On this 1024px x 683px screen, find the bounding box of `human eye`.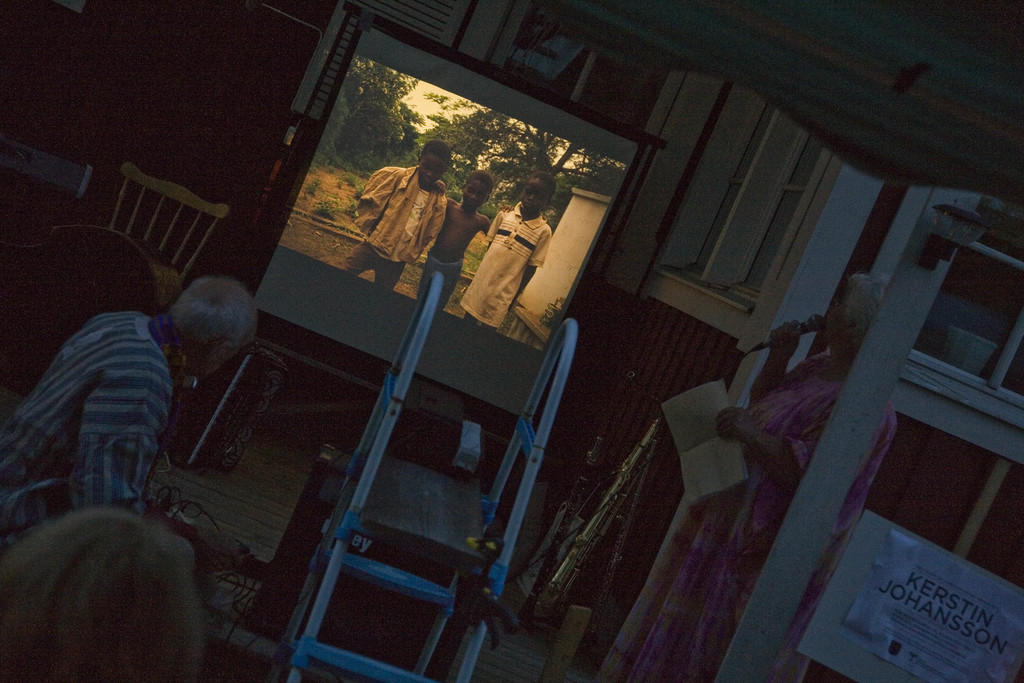
Bounding box: left=525, top=188, right=535, bottom=195.
